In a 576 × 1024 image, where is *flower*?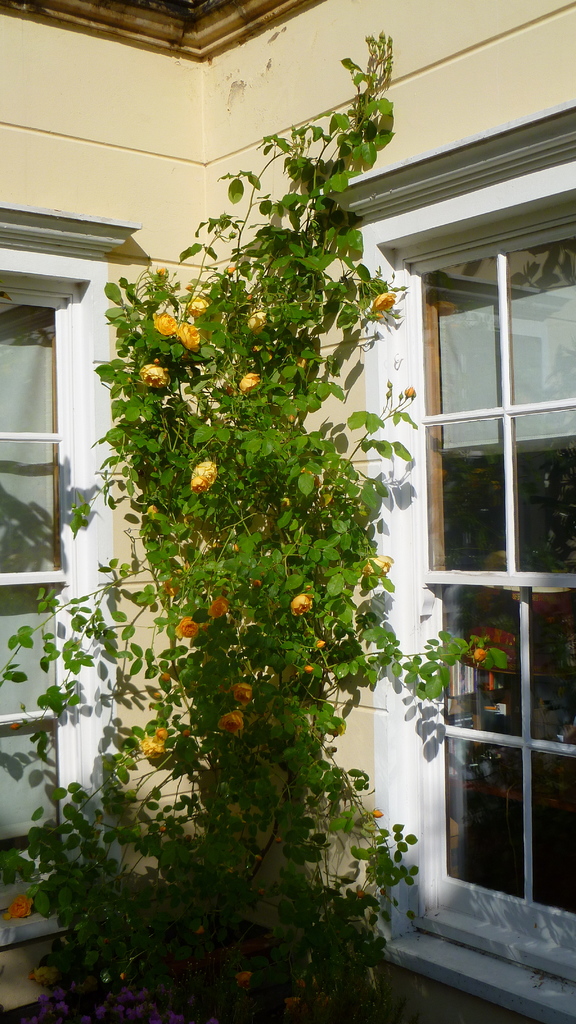
BBox(175, 616, 202, 642).
